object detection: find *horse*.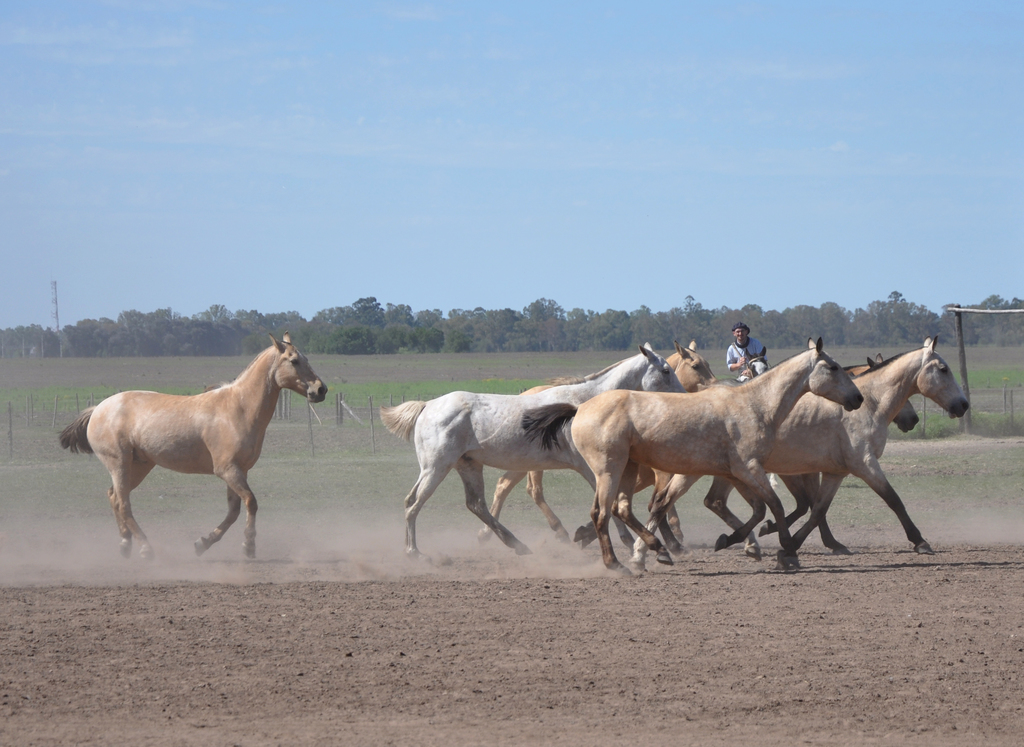
45,337,327,553.
